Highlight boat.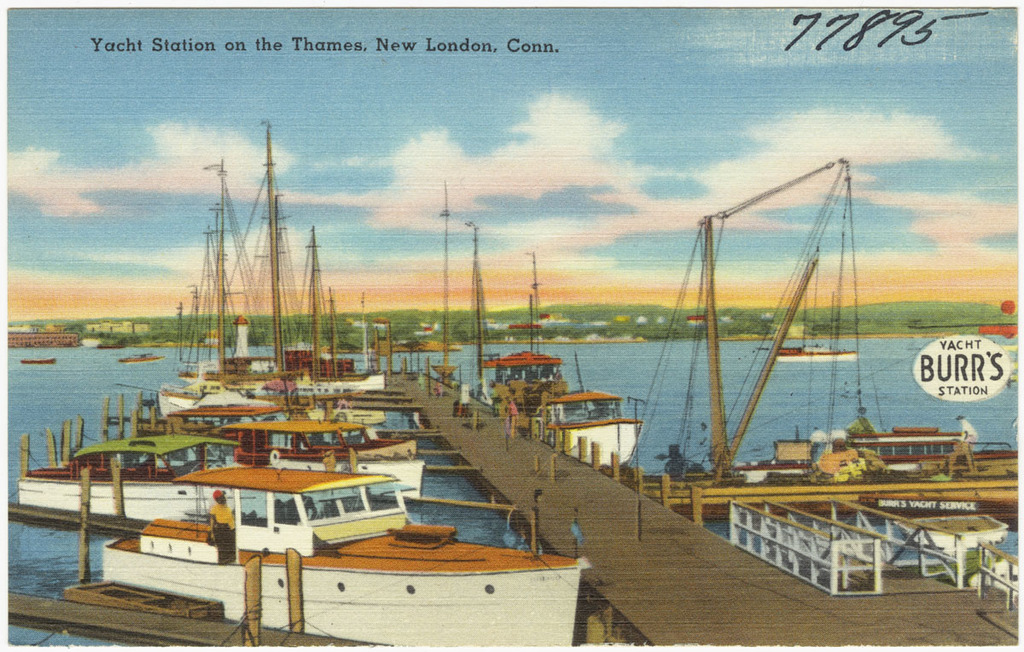
Highlighted region: locate(771, 348, 856, 360).
